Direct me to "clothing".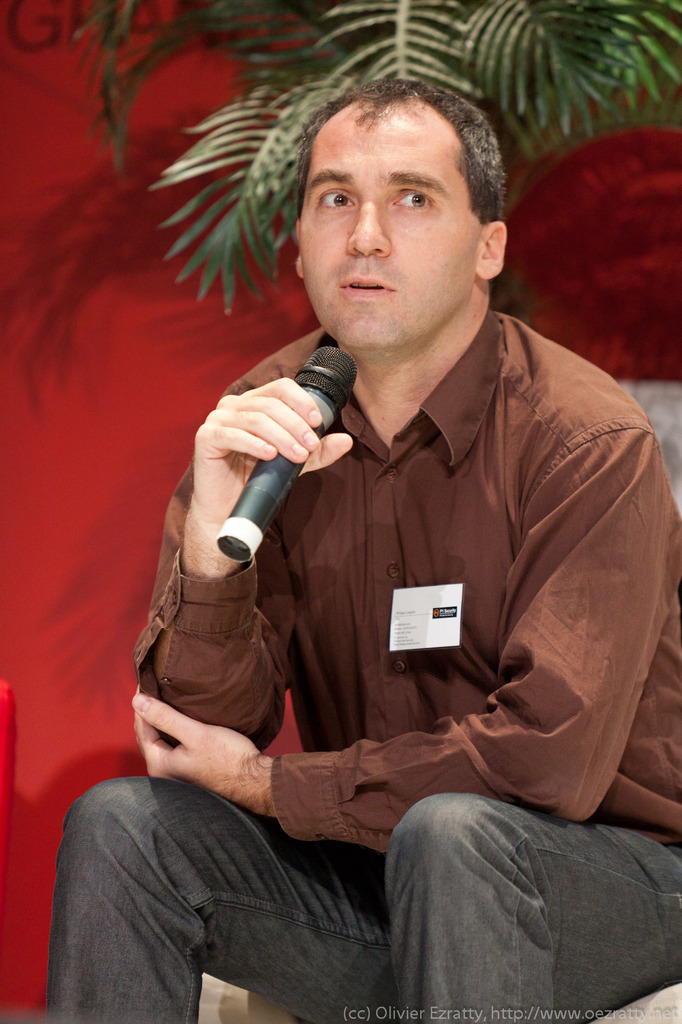
Direction: x1=120 y1=215 x2=665 y2=1001.
